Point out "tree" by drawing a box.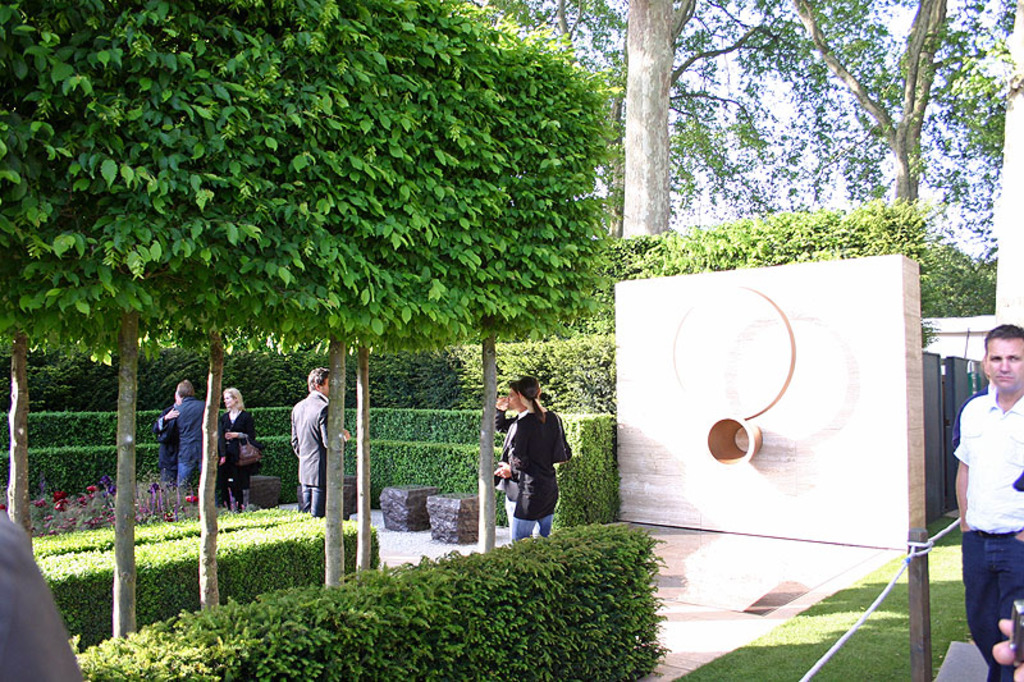
(786, 0, 1006, 265).
